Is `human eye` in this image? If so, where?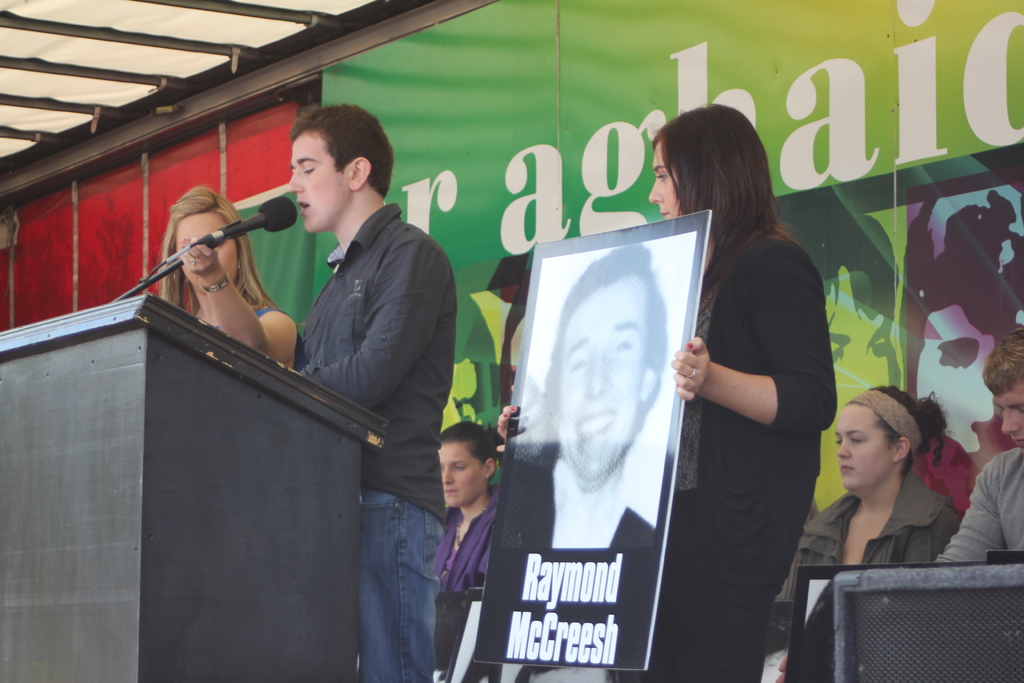
Yes, at <box>573,356,588,372</box>.
